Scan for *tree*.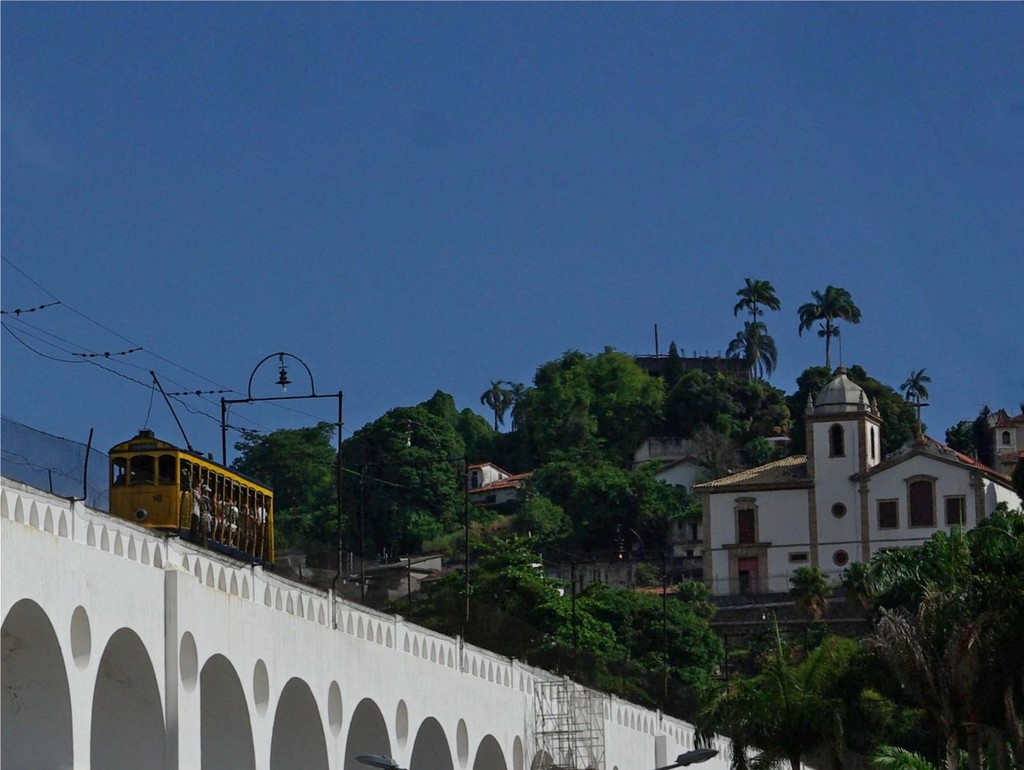
Scan result: BBox(525, 454, 697, 552).
